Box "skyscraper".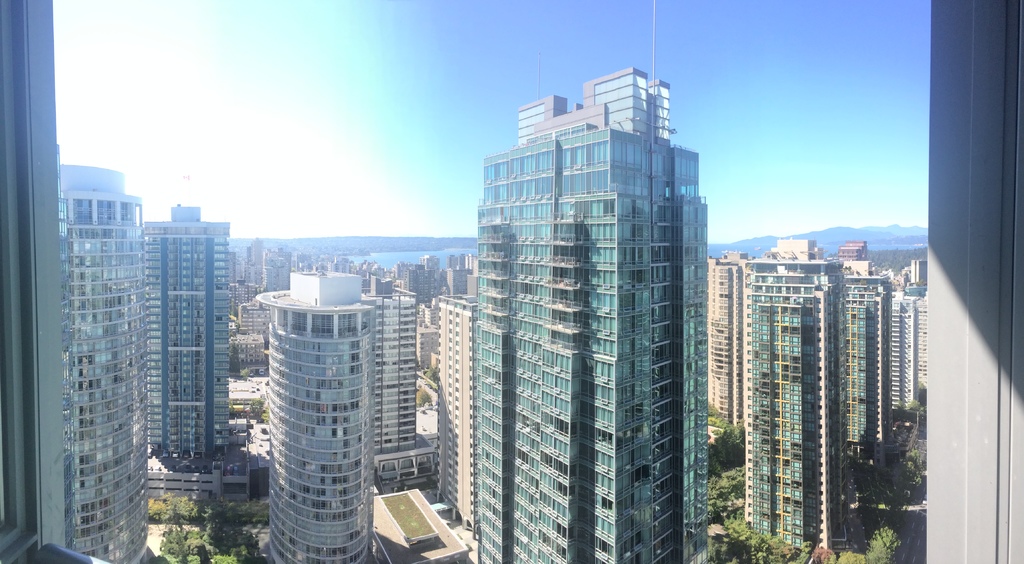
700/246/753/446.
